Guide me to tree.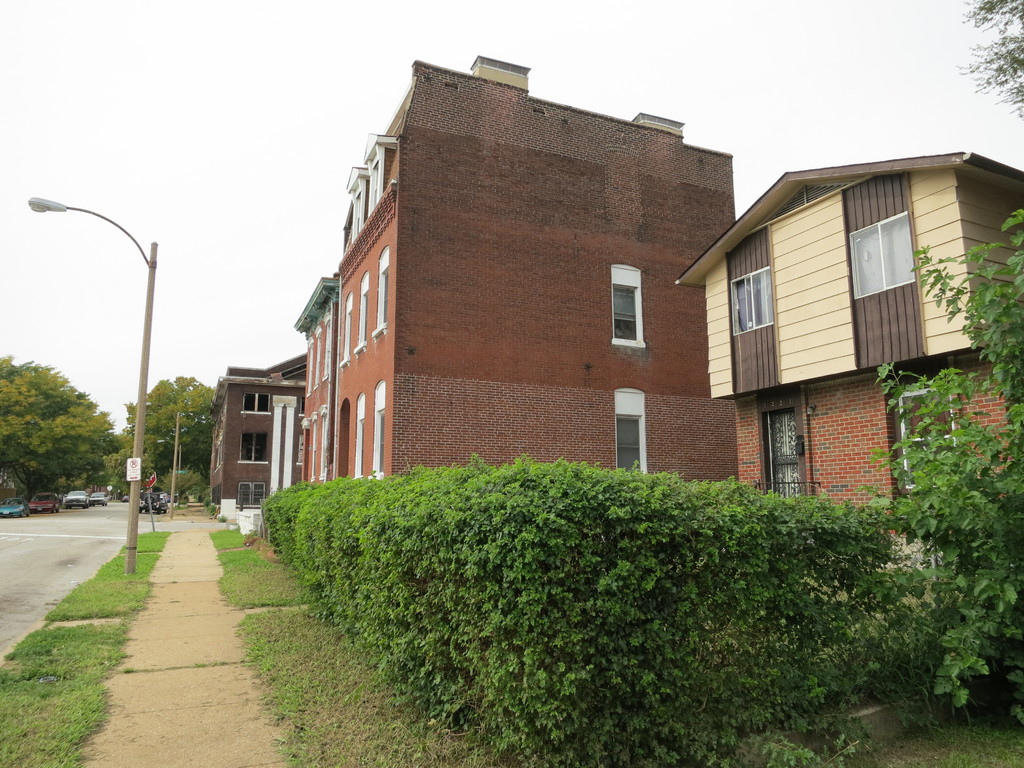
Guidance: [x1=961, y1=0, x2=1023, y2=121].
